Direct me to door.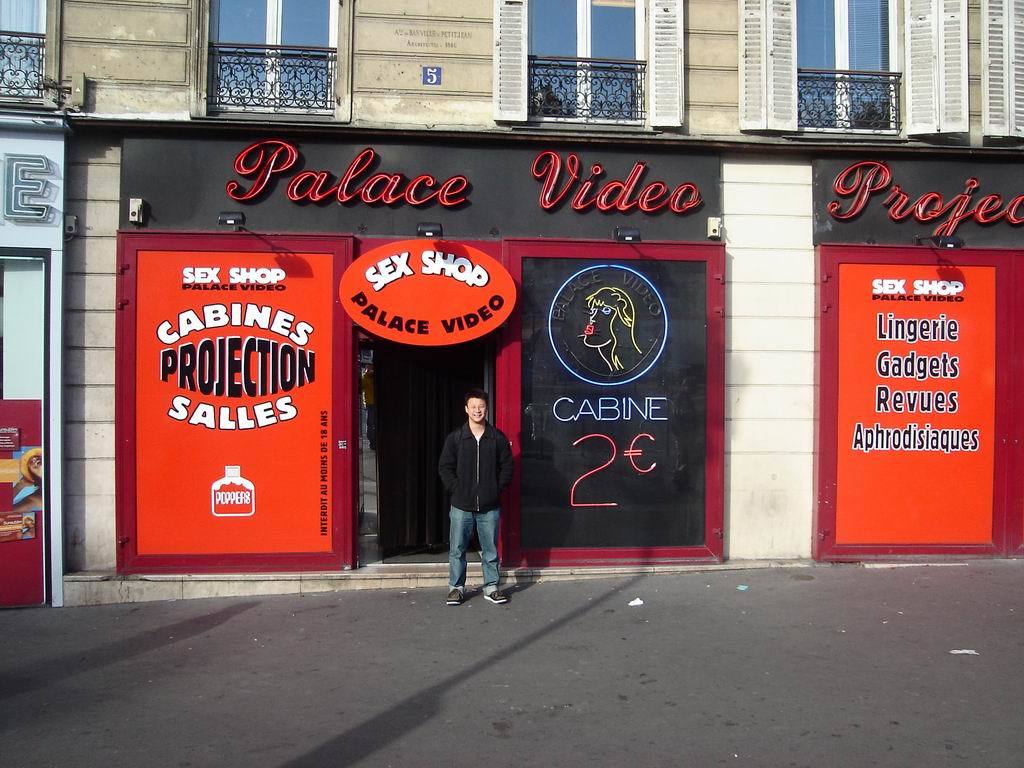
Direction: [499, 233, 722, 559].
